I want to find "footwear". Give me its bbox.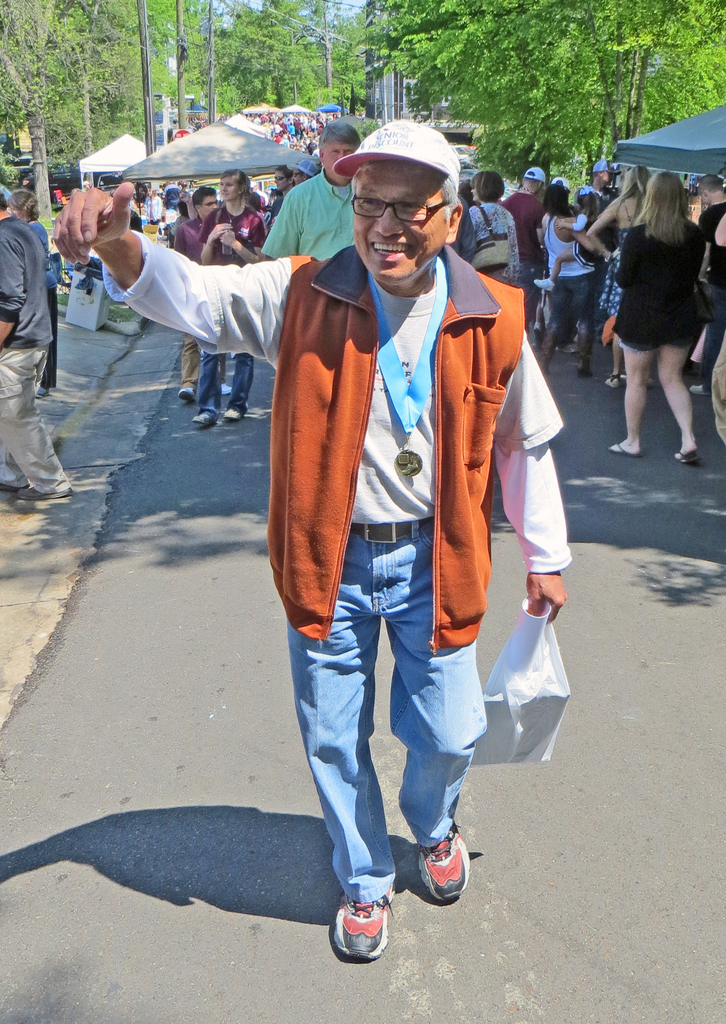
bbox=[0, 471, 28, 490].
